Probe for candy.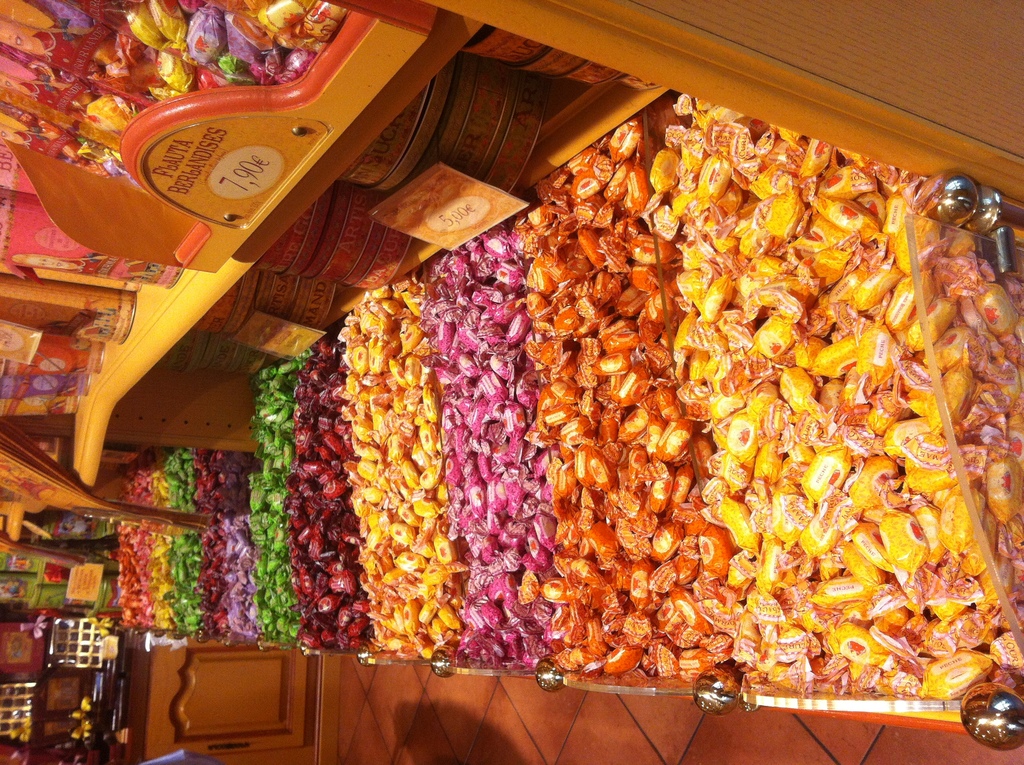
Probe result: [left=85, top=45, right=973, bottom=720].
